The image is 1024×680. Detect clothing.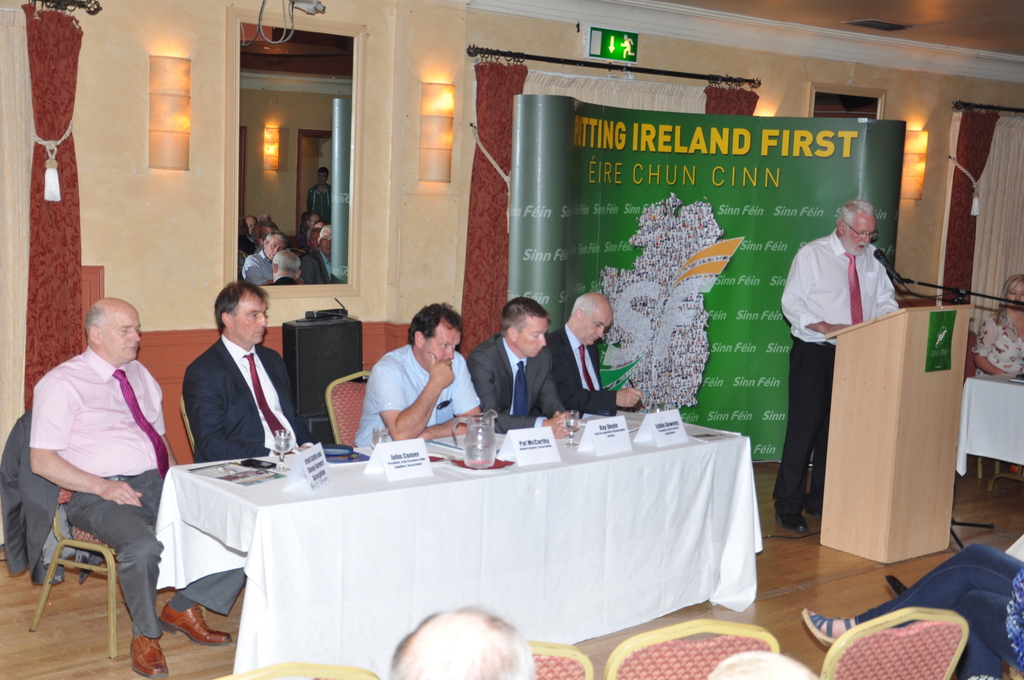
Detection: detection(545, 327, 615, 420).
